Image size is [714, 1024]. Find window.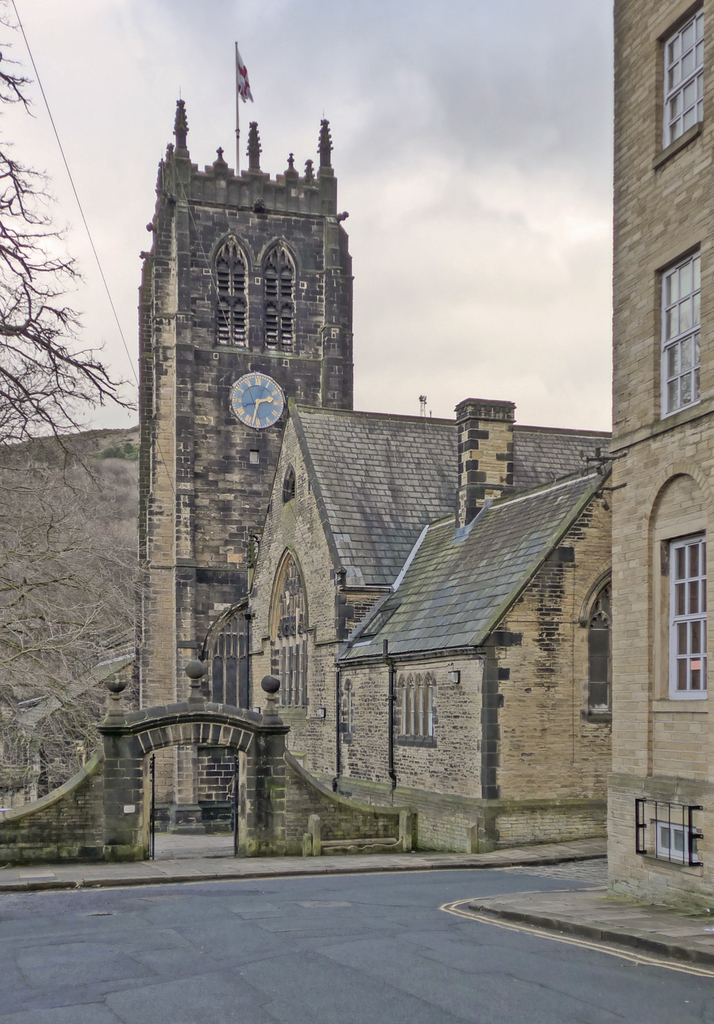
212/237/249/349.
